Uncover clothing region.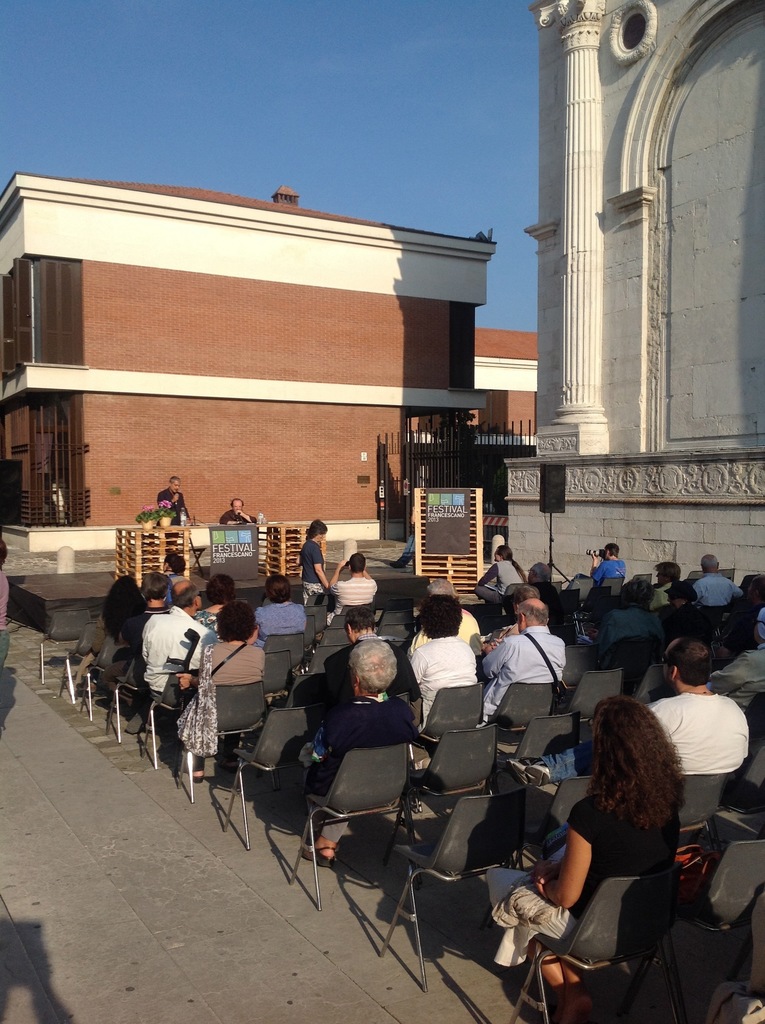
Uncovered: left=645, top=695, right=752, bottom=772.
